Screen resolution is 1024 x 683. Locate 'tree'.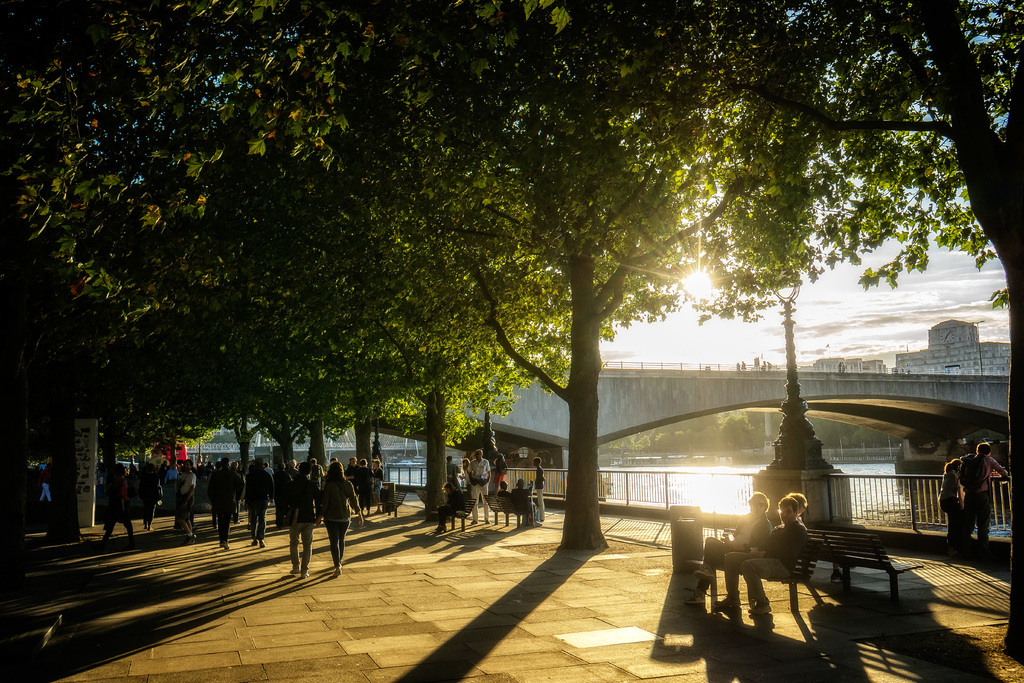
(57, 0, 432, 342).
